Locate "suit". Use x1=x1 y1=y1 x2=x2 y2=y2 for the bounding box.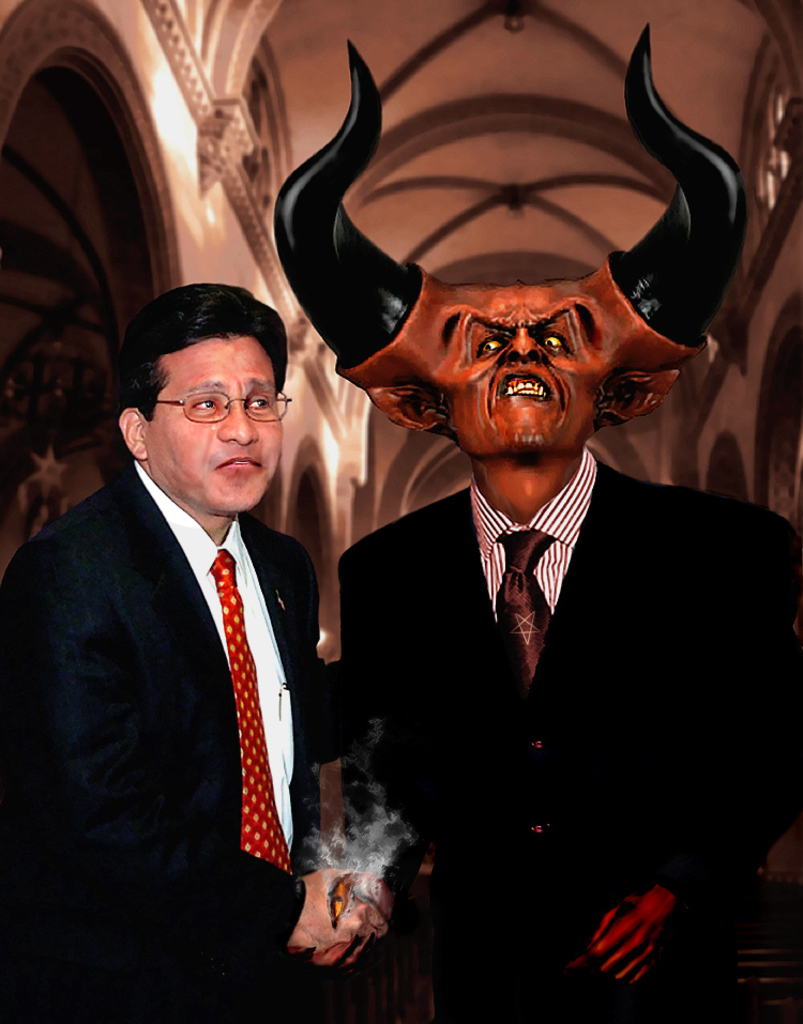
x1=333 y1=442 x2=802 y2=1023.
